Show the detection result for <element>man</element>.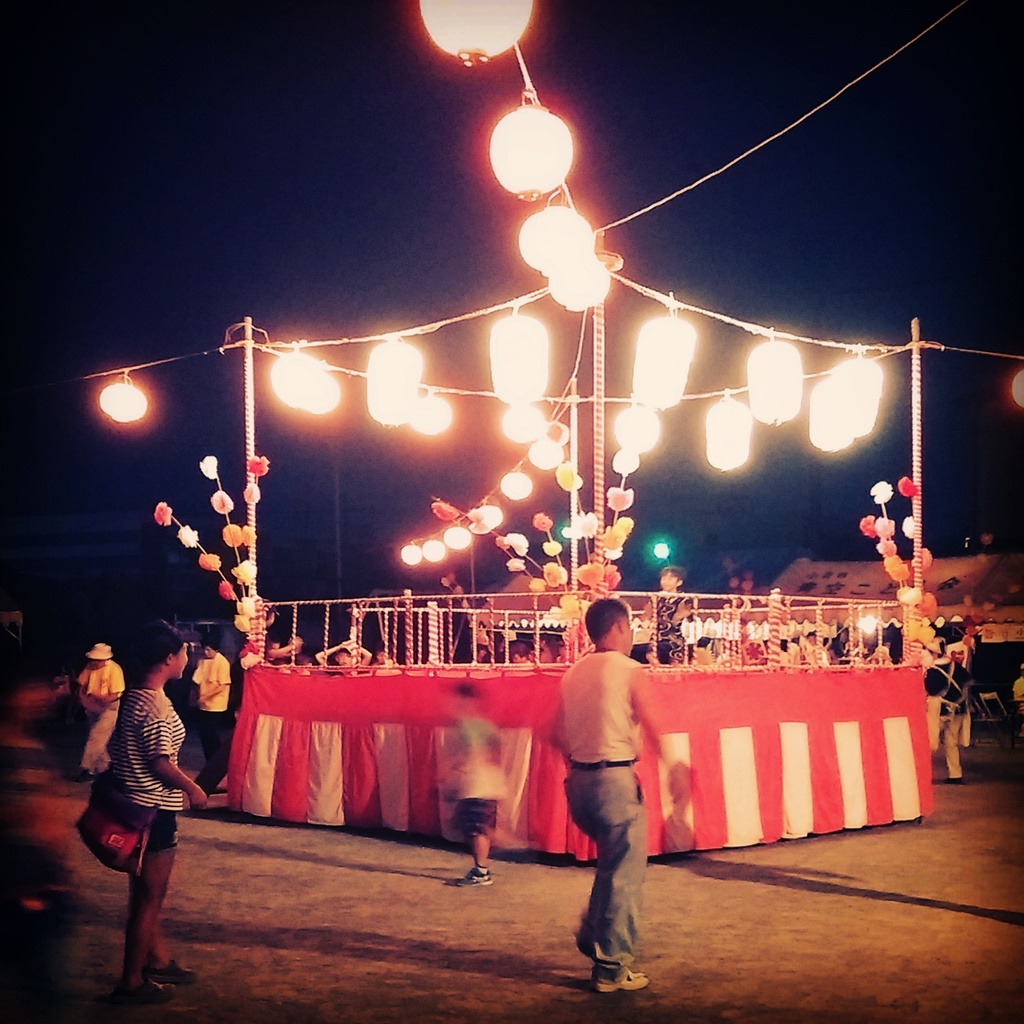
640 563 689 660.
